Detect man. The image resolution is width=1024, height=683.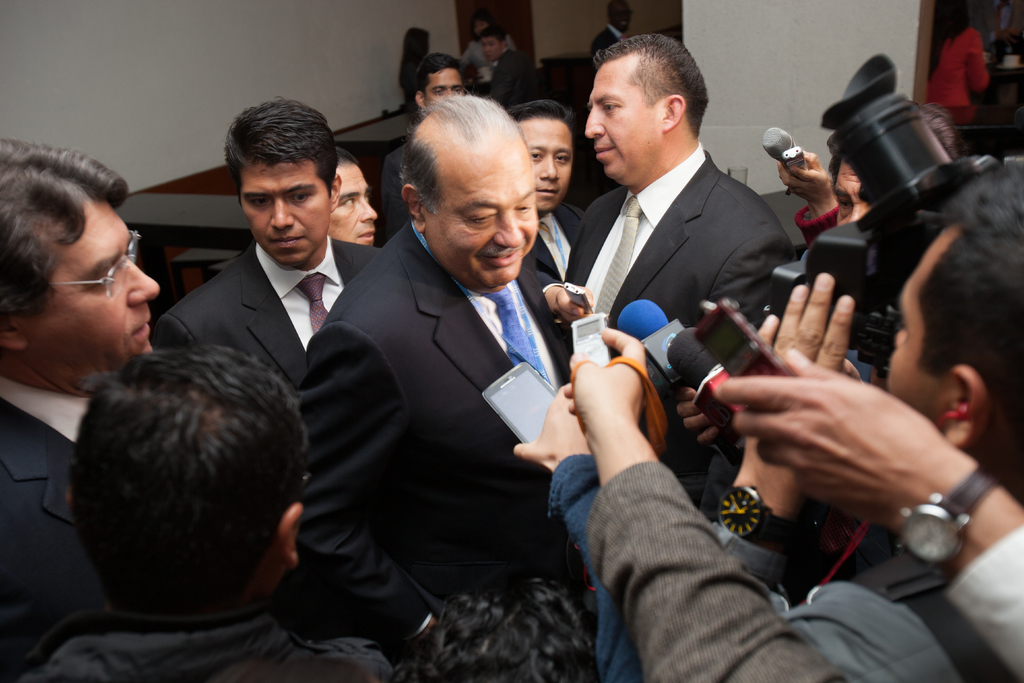
<region>467, 25, 542, 104</region>.
